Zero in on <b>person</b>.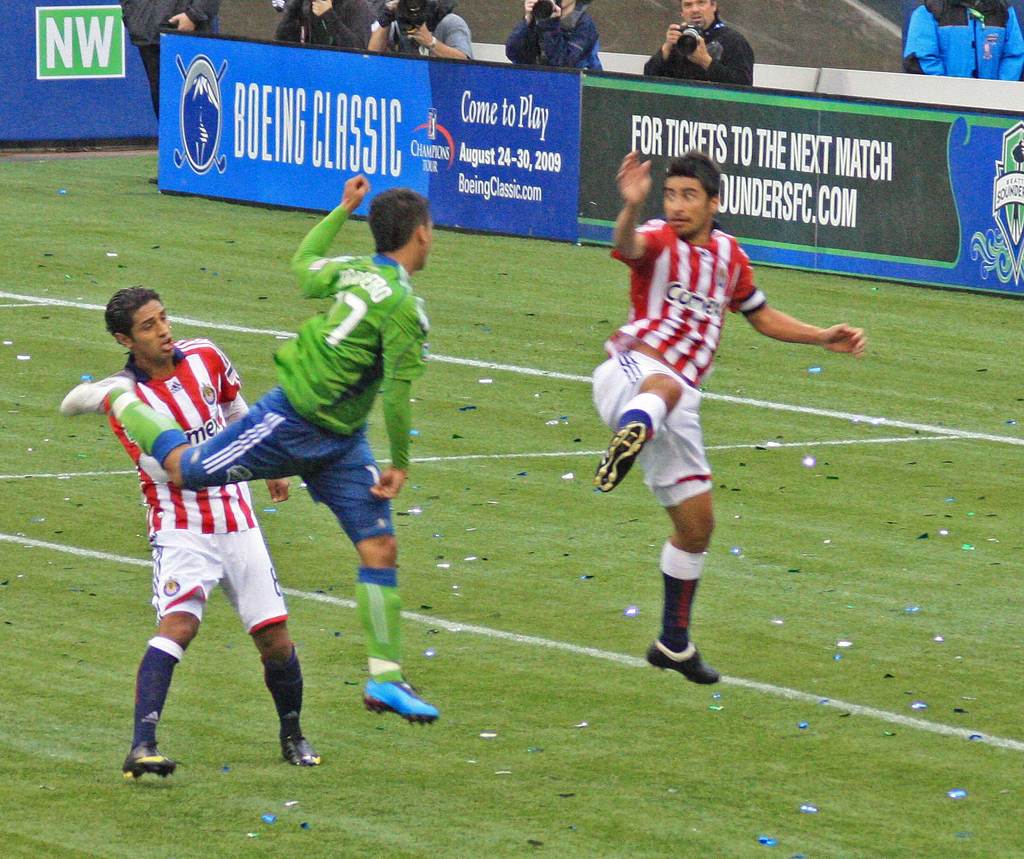
Zeroed in: crop(588, 154, 813, 707).
